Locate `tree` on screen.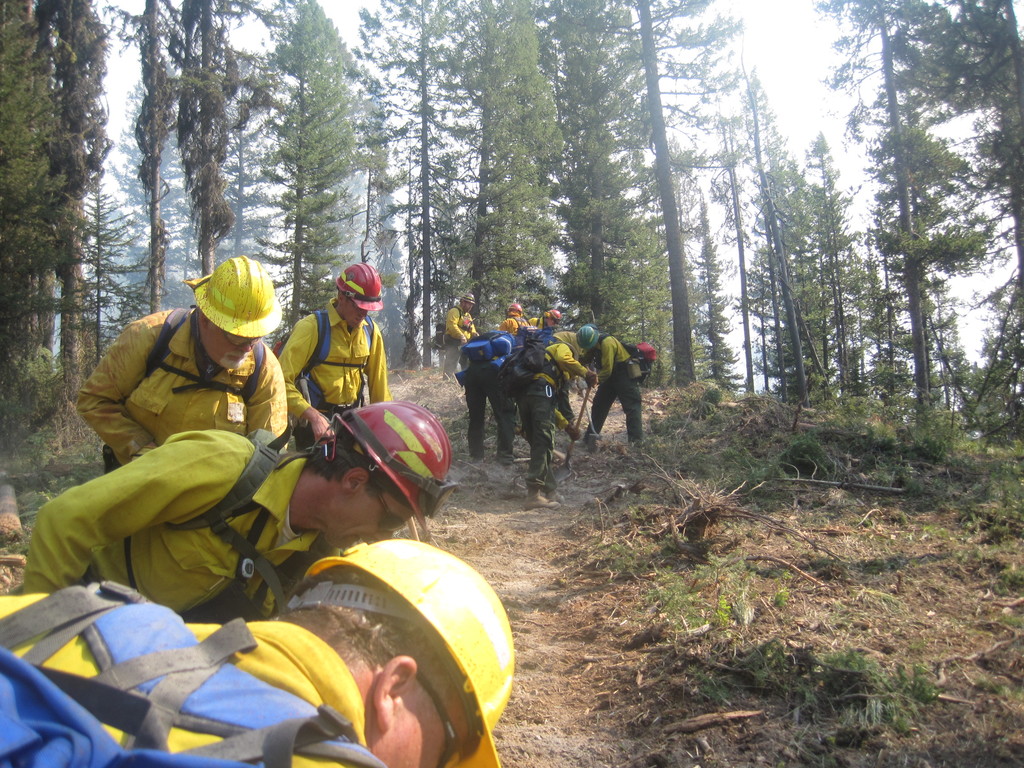
On screen at 109, 0, 179, 311.
